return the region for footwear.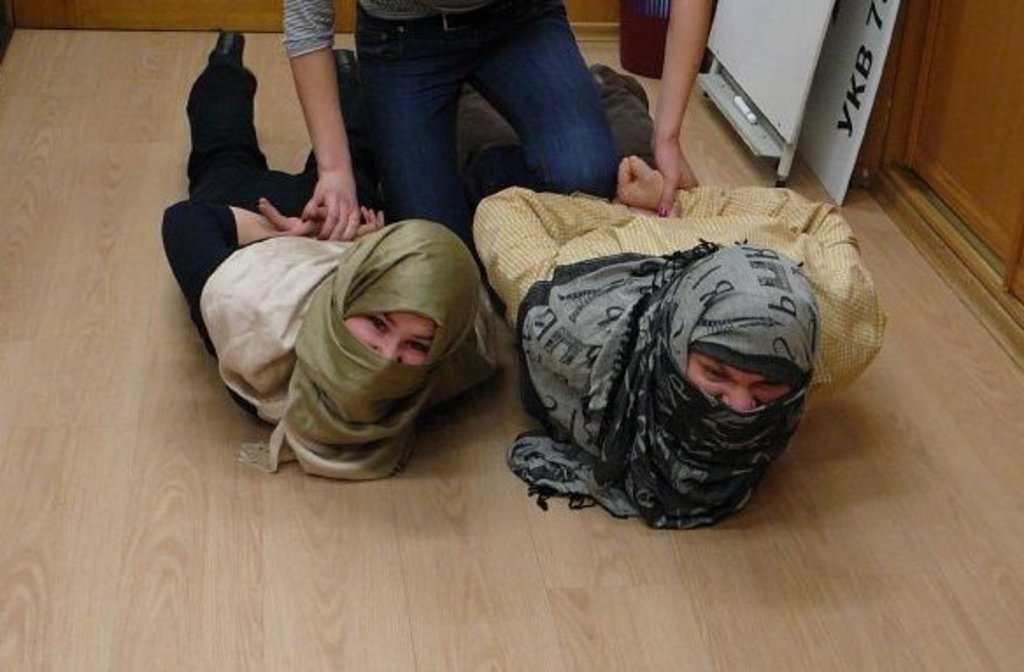
bbox=[335, 46, 354, 70].
